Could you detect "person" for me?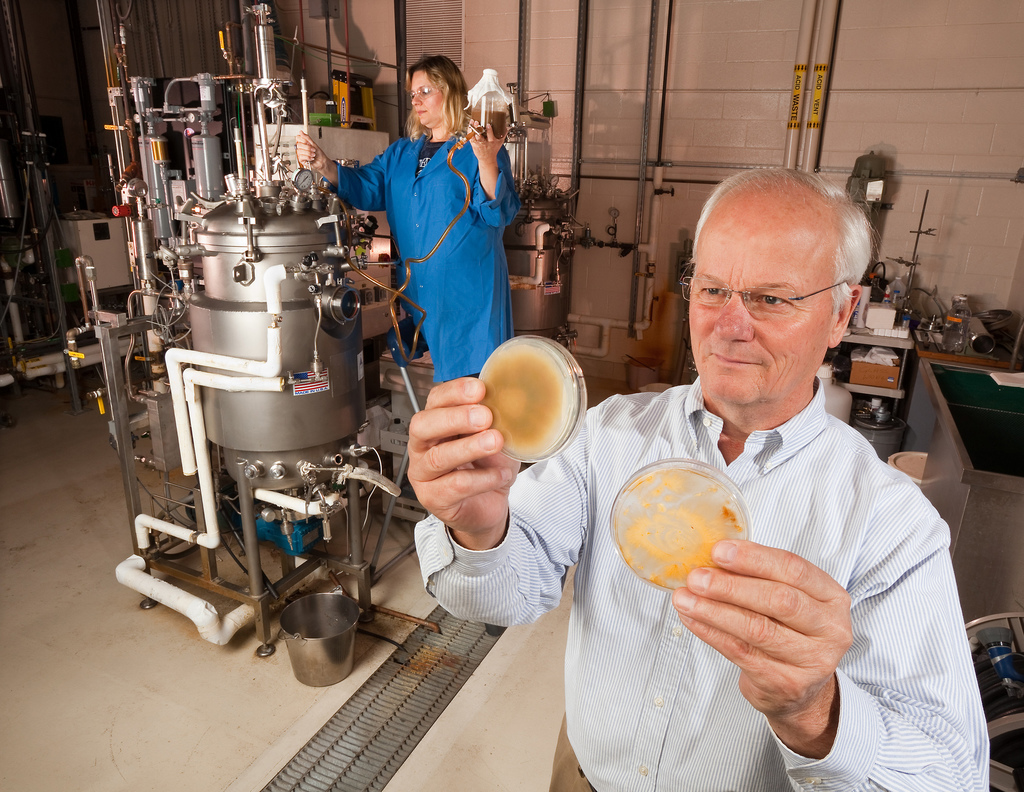
Detection result: (left=291, top=45, right=527, bottom=388).
